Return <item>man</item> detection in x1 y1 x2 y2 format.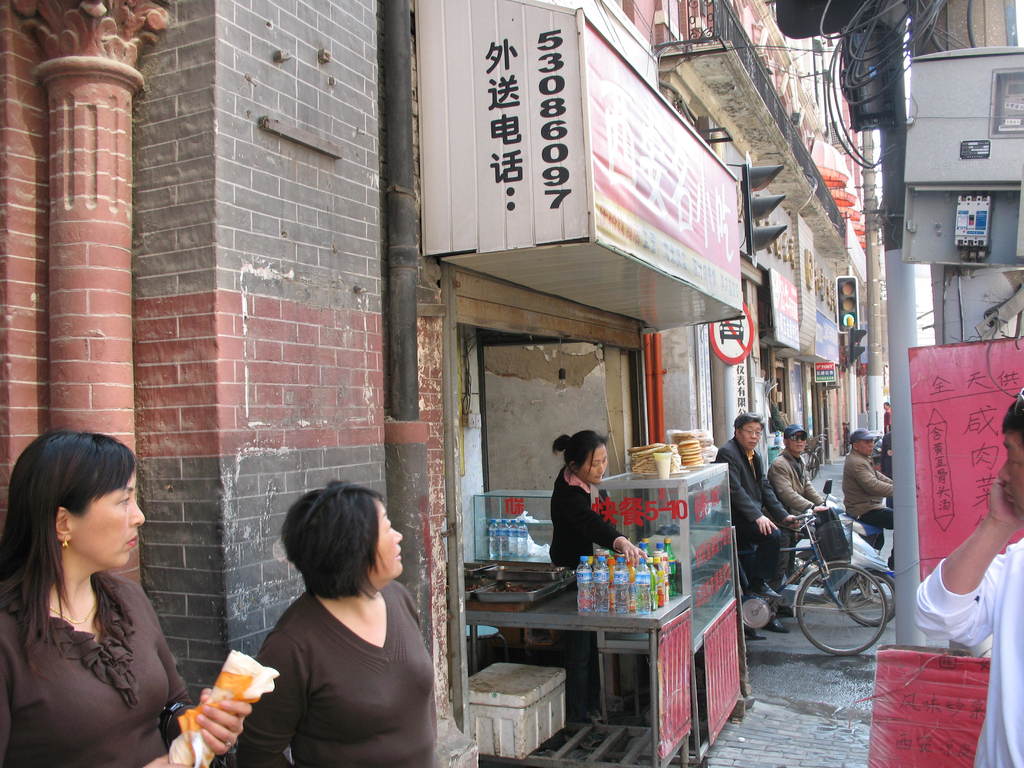
767 424 831 570.
